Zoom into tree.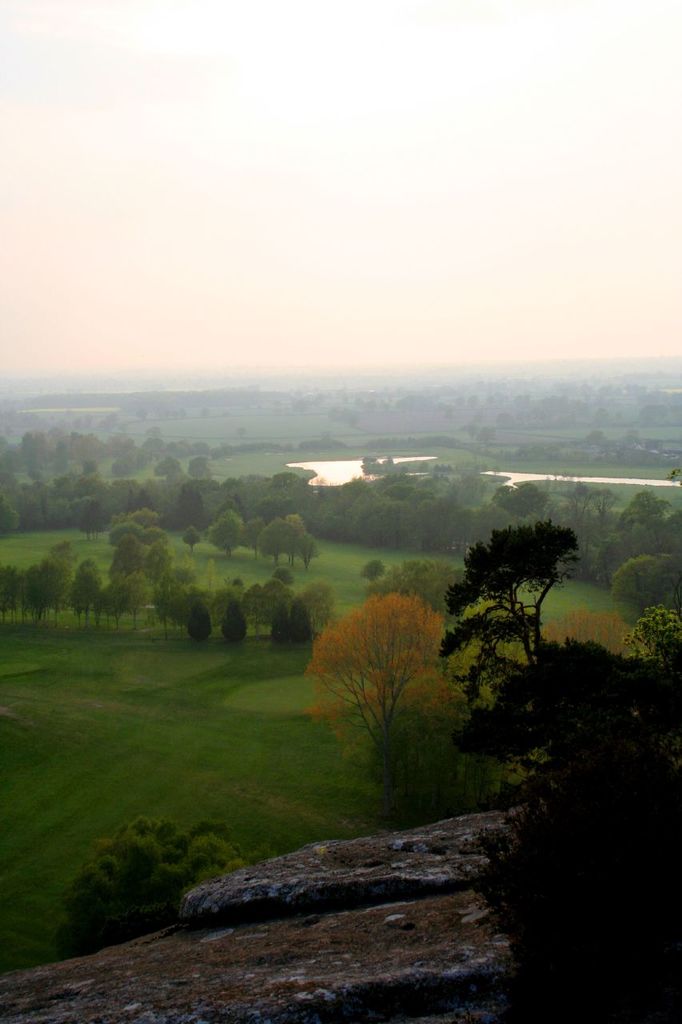
Zoom target: crop(162, 570, 194, 637).
